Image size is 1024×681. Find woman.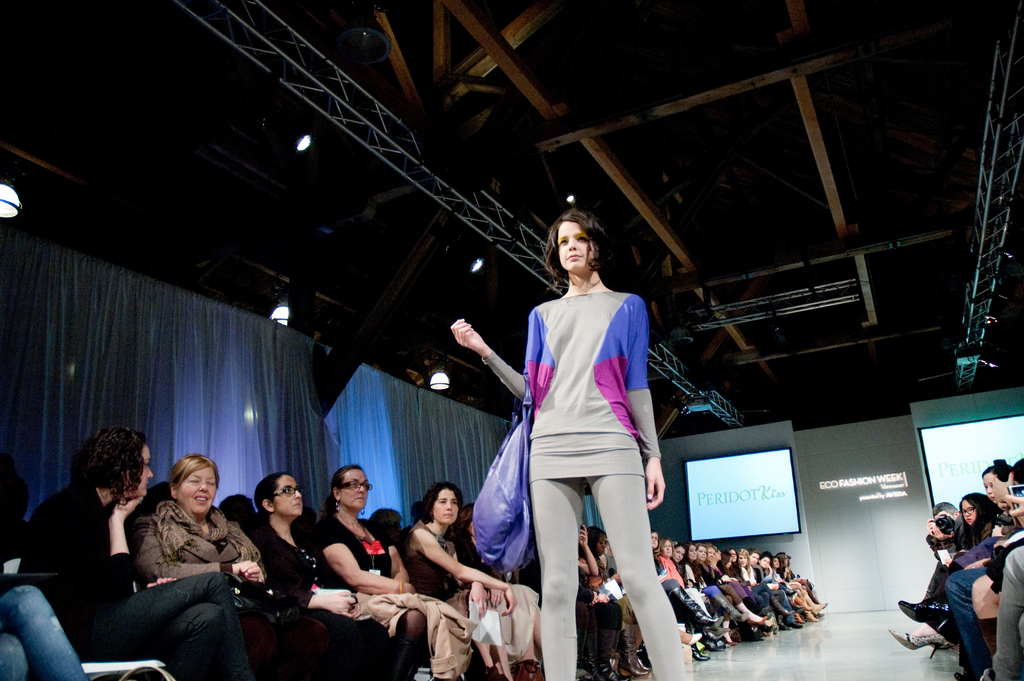
[588, 525, 648, 672].
